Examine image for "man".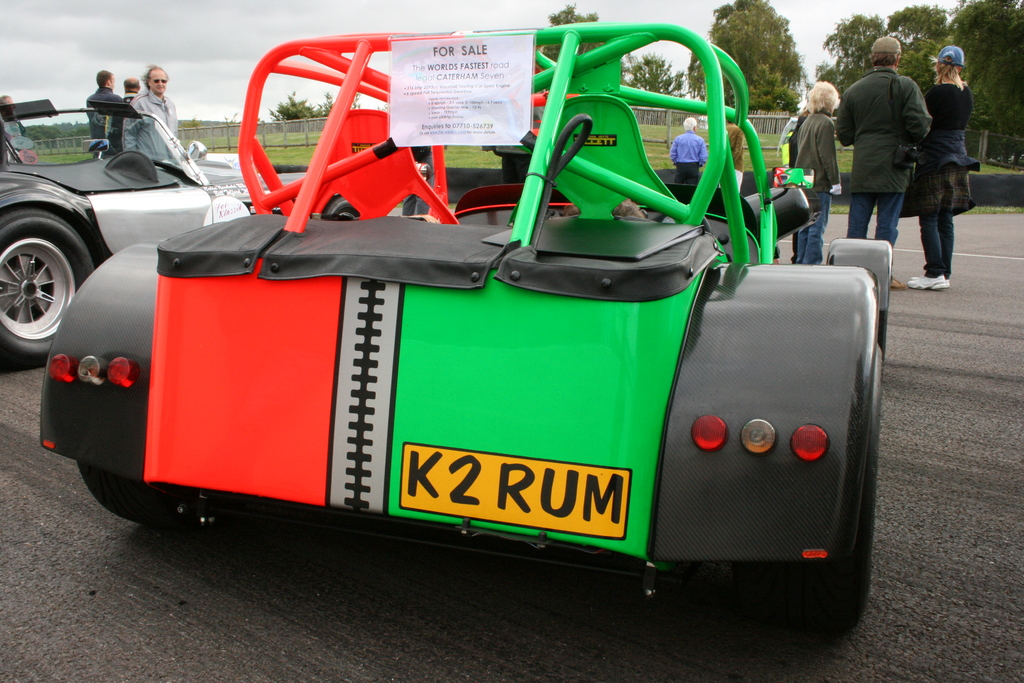
Examination result: crop(668, 115, 706, 168).
